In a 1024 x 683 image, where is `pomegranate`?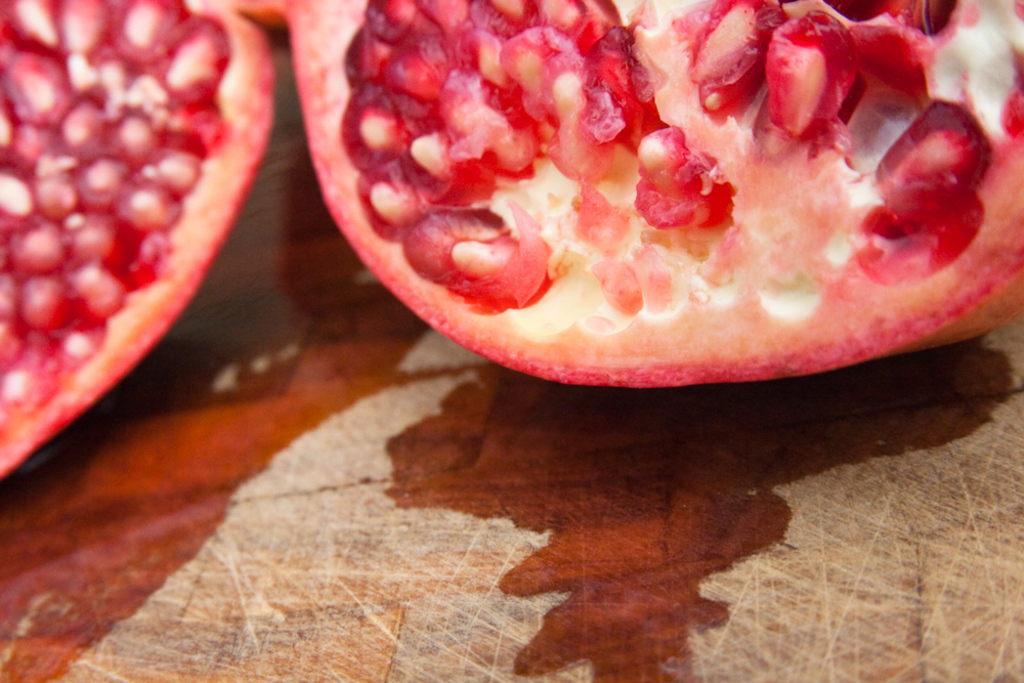
<box>0,0,279,477</box>.
